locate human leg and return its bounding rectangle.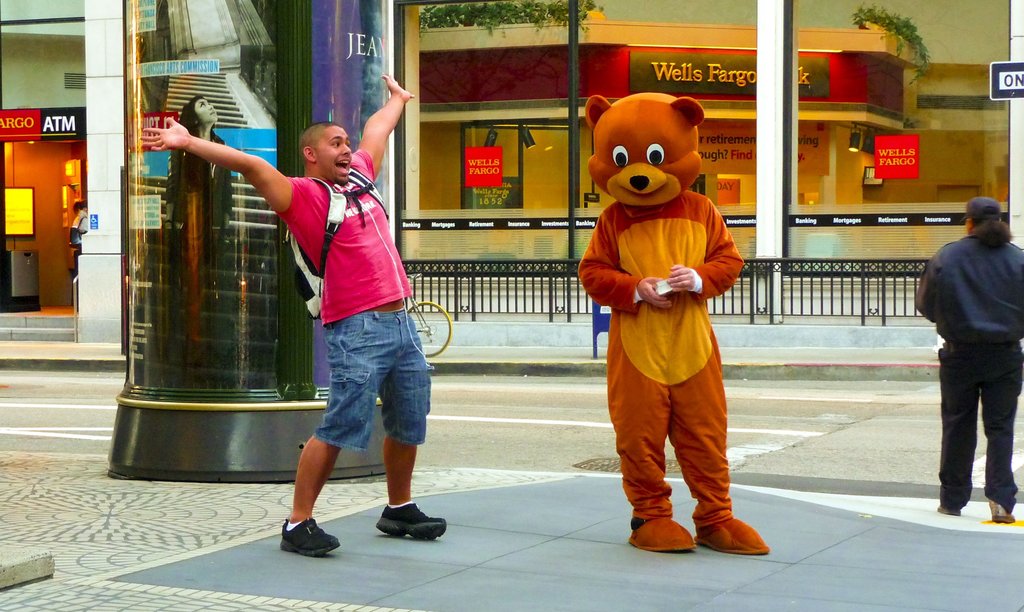
bbox=(380, 302, 445, 540).
